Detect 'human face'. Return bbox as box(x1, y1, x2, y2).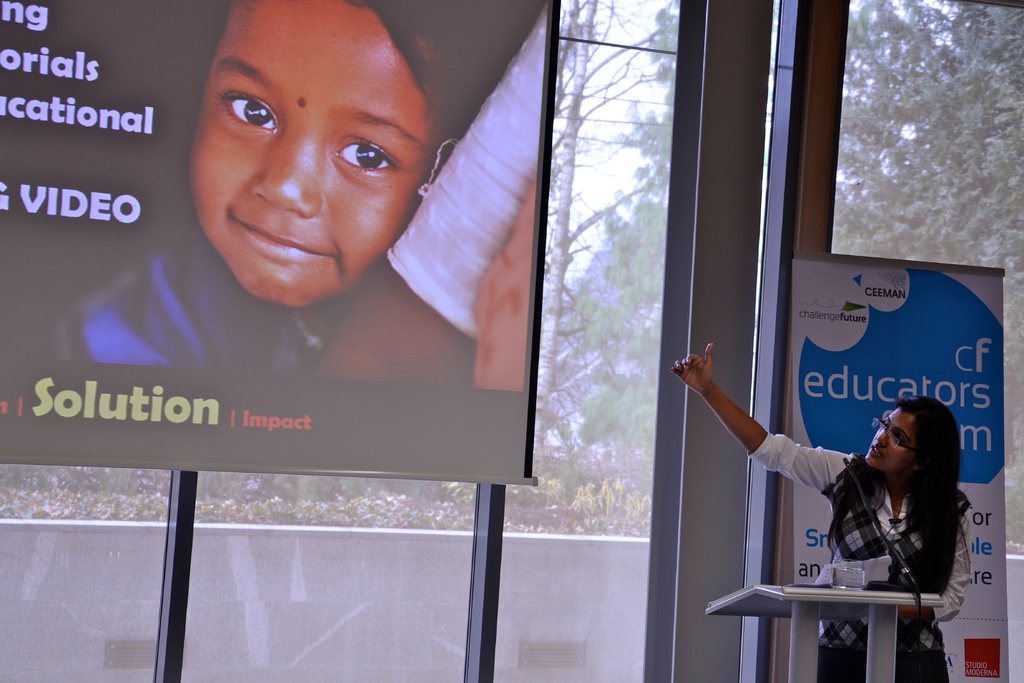
box(187, 0, 436, 311).
